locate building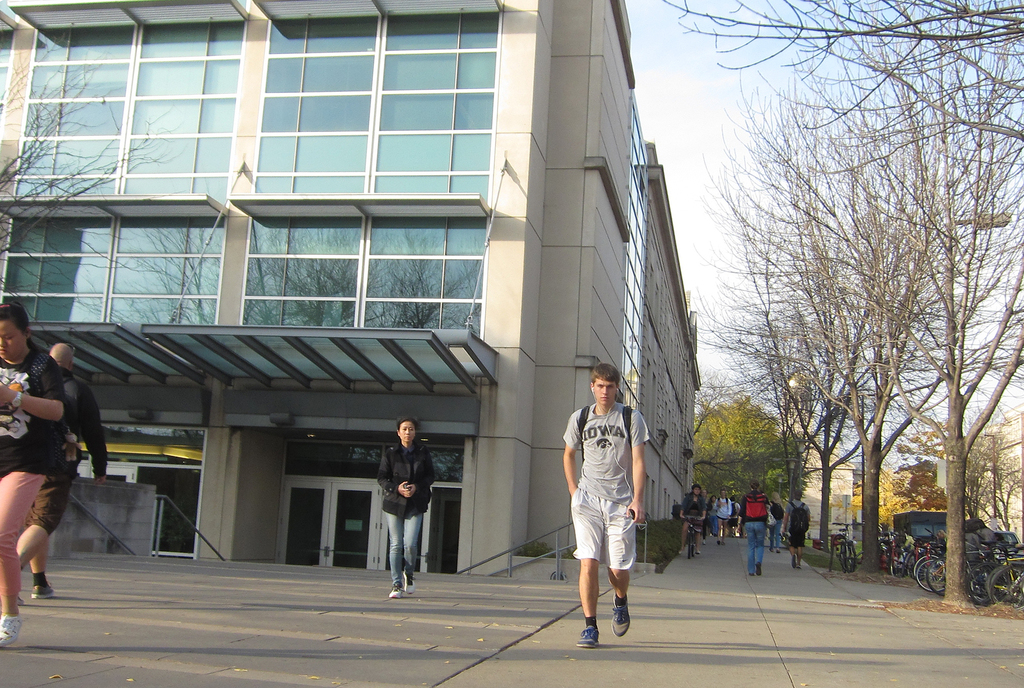
BBox(0, 0, 704, 584)
